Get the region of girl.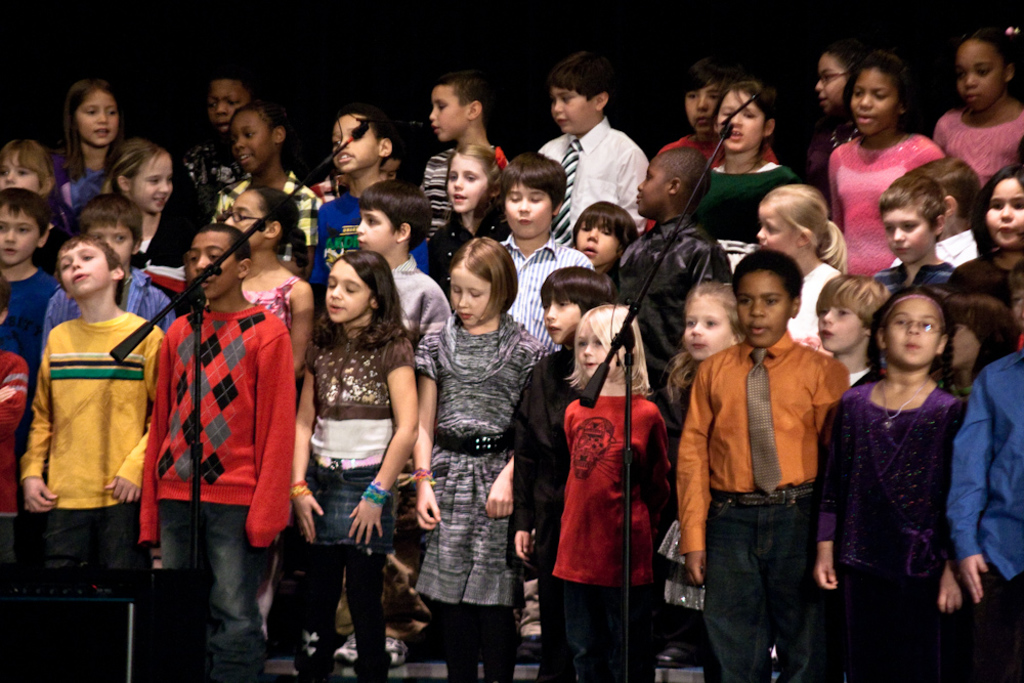
[left=415, top=237, right=542, bottom=682].
